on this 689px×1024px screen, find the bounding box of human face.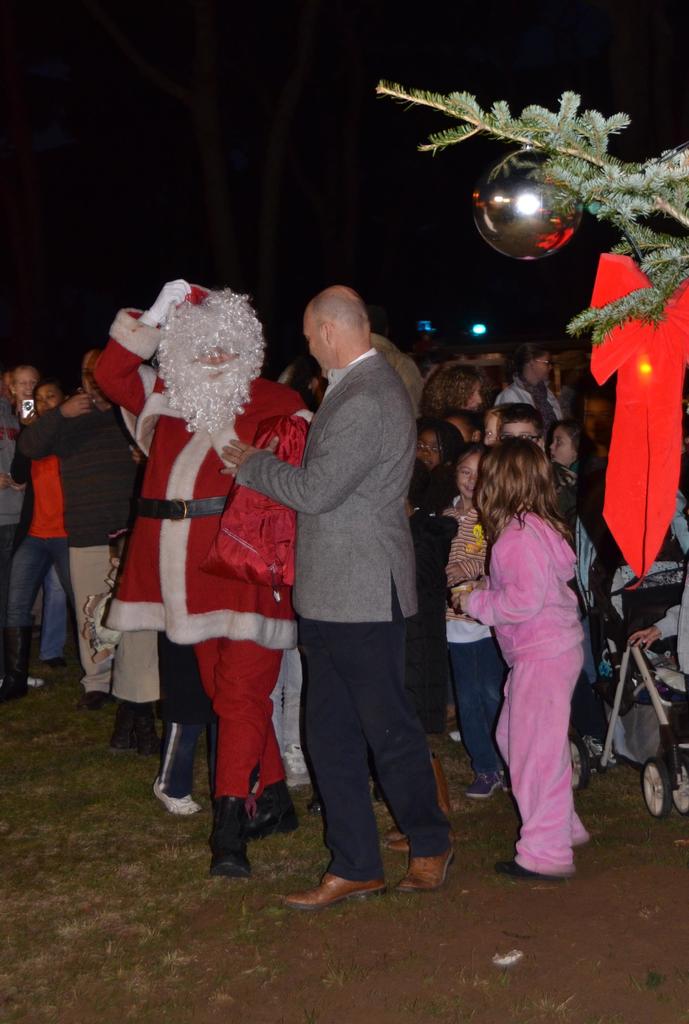
Bounding box: (x1=553, y1=424, x2=576, y2=467).
